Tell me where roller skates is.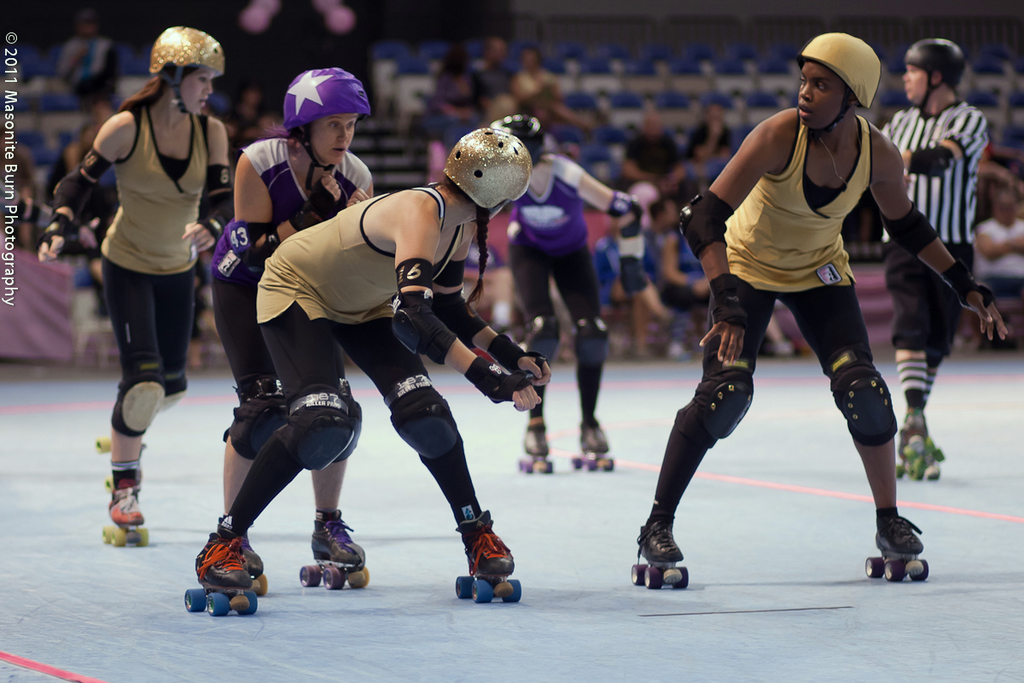
roller skates is at (102, 473, 153, 546).
